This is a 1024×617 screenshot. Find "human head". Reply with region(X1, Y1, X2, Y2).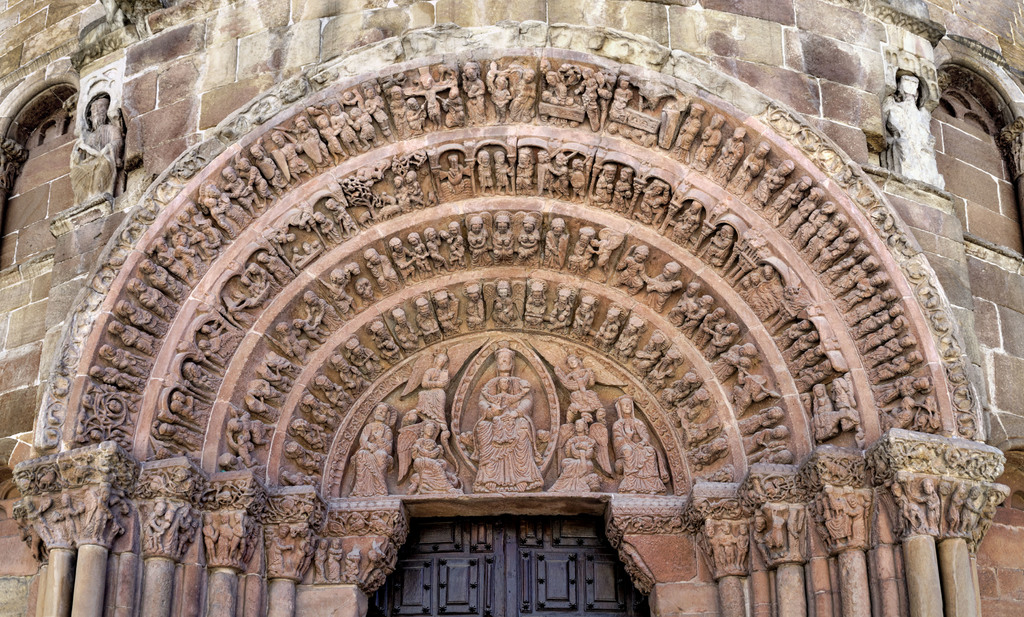
region(90, 365, 106, 380).
